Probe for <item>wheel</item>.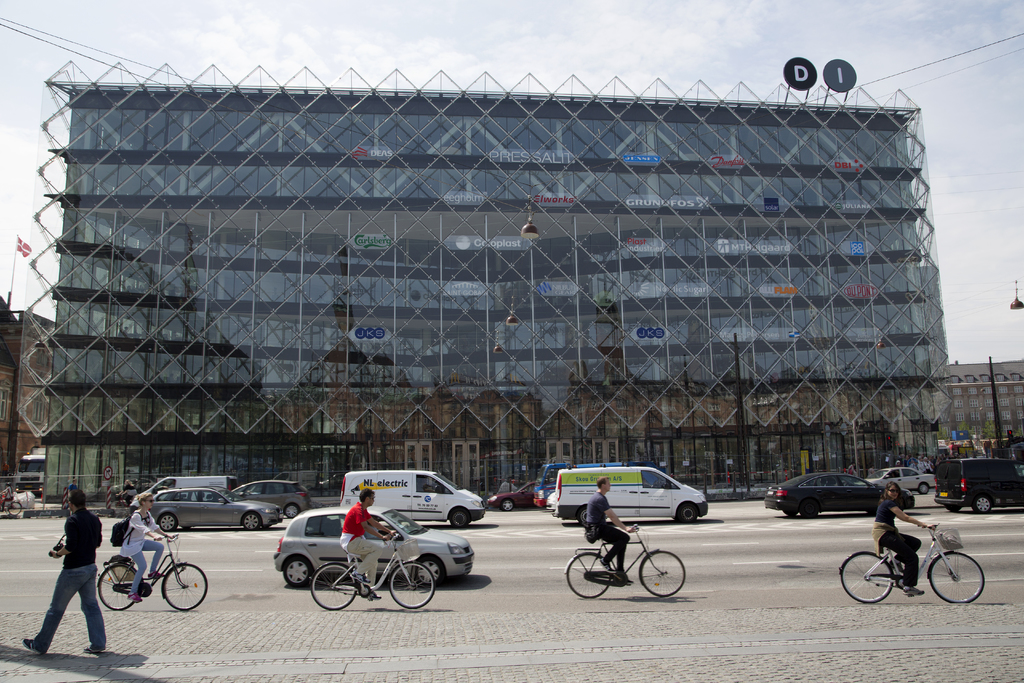
Probe result: locate(240, 508, 260, 533).
